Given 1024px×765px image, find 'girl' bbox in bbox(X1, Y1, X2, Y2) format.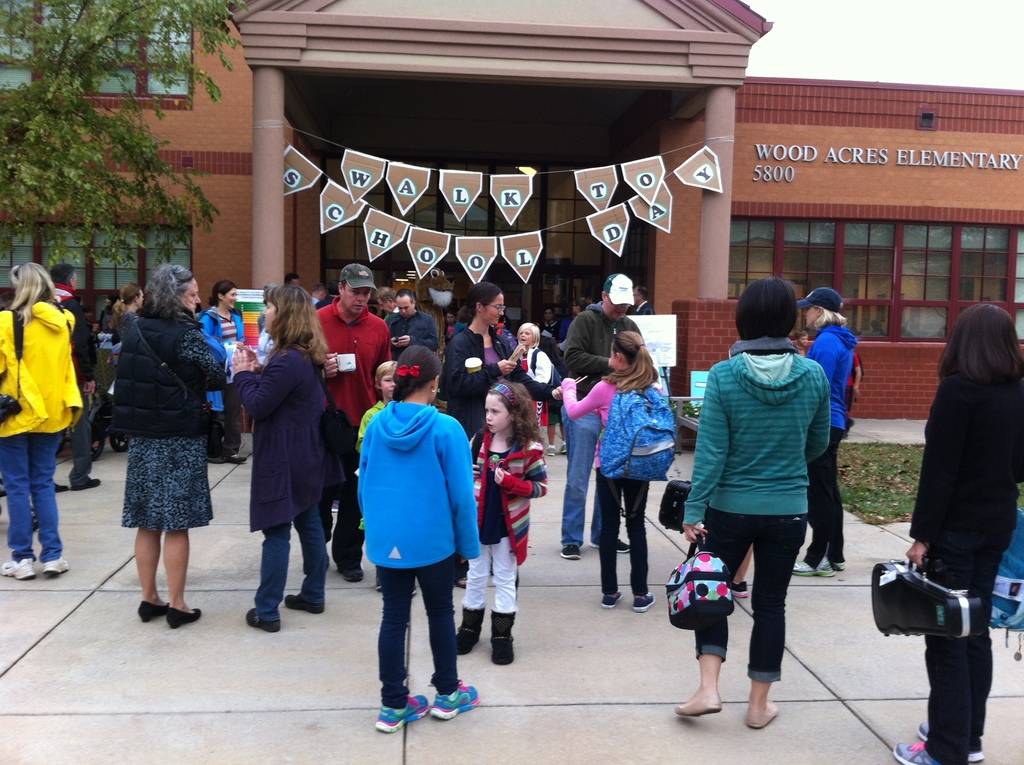
bbox(465, 380, 554, 663).
